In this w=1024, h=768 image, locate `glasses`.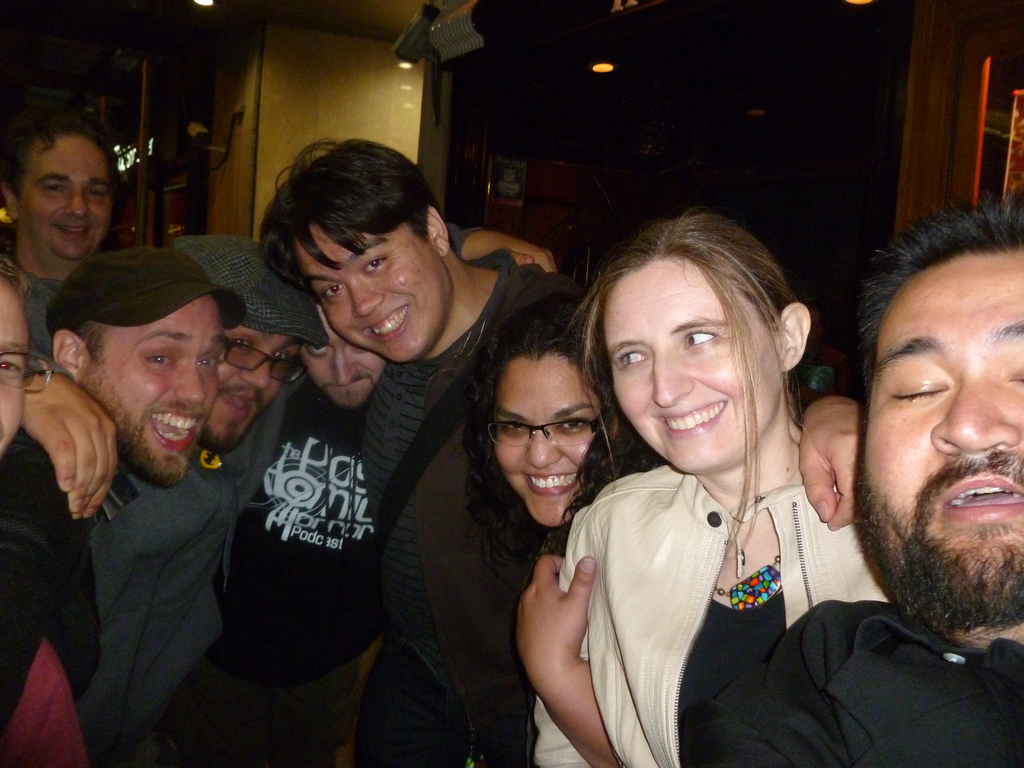
Bounding box: rect(0, 351, 56, 394).
